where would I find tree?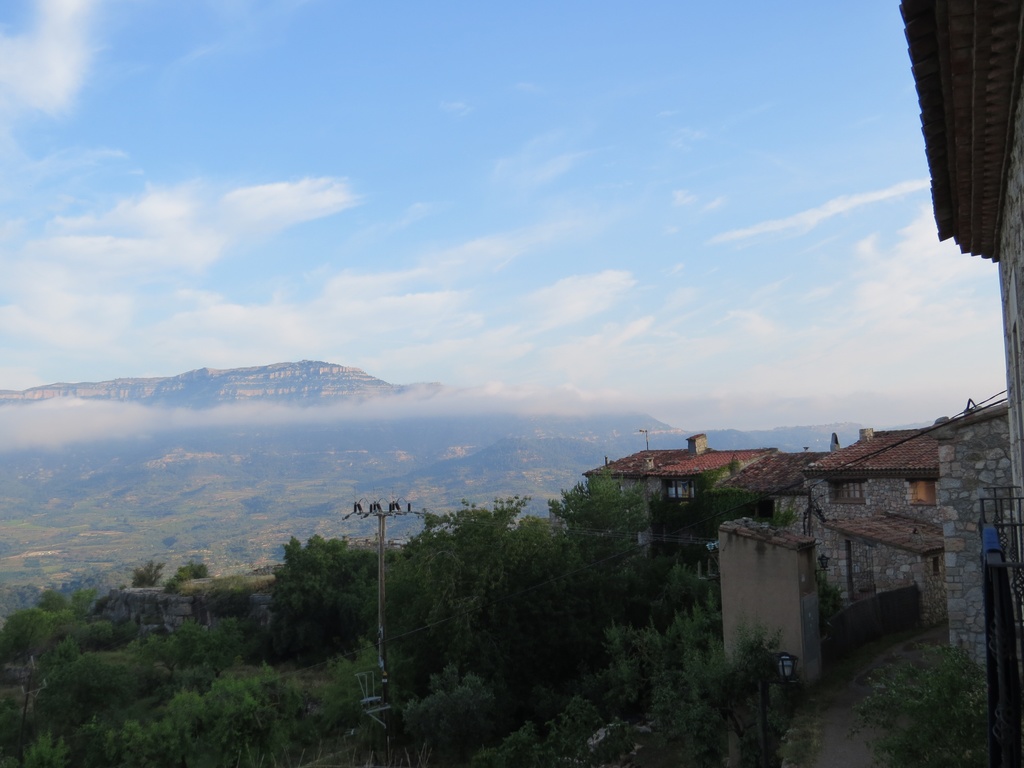
At 106,719,187,767.
